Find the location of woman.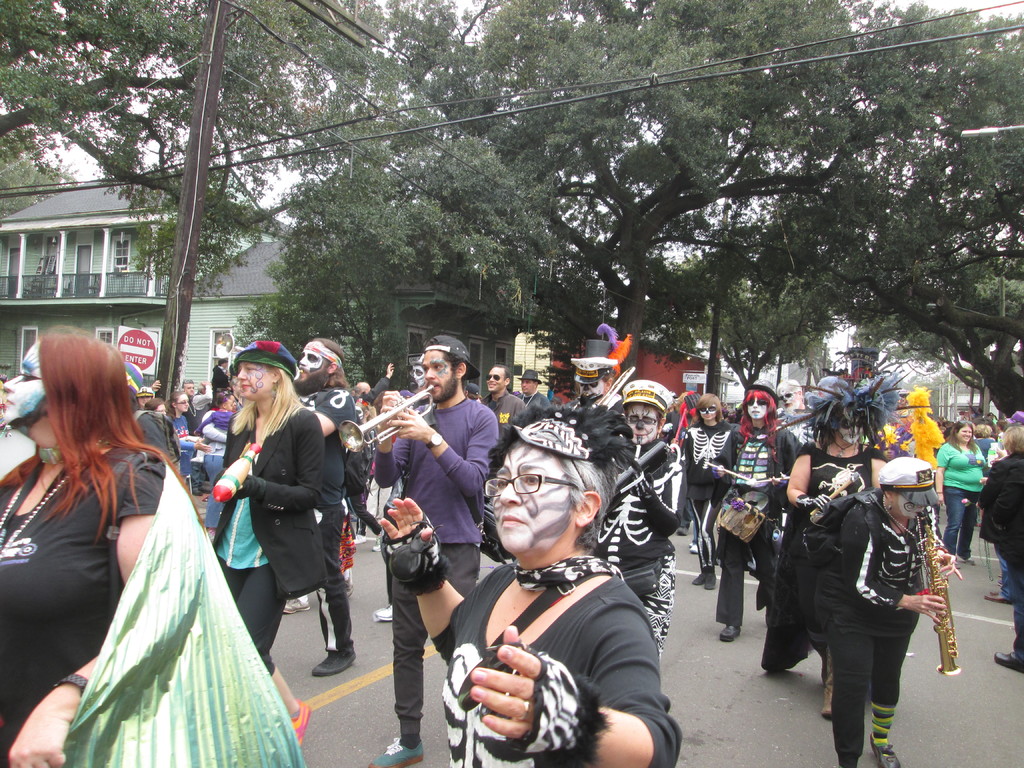
Location: 381:406:683:767.
